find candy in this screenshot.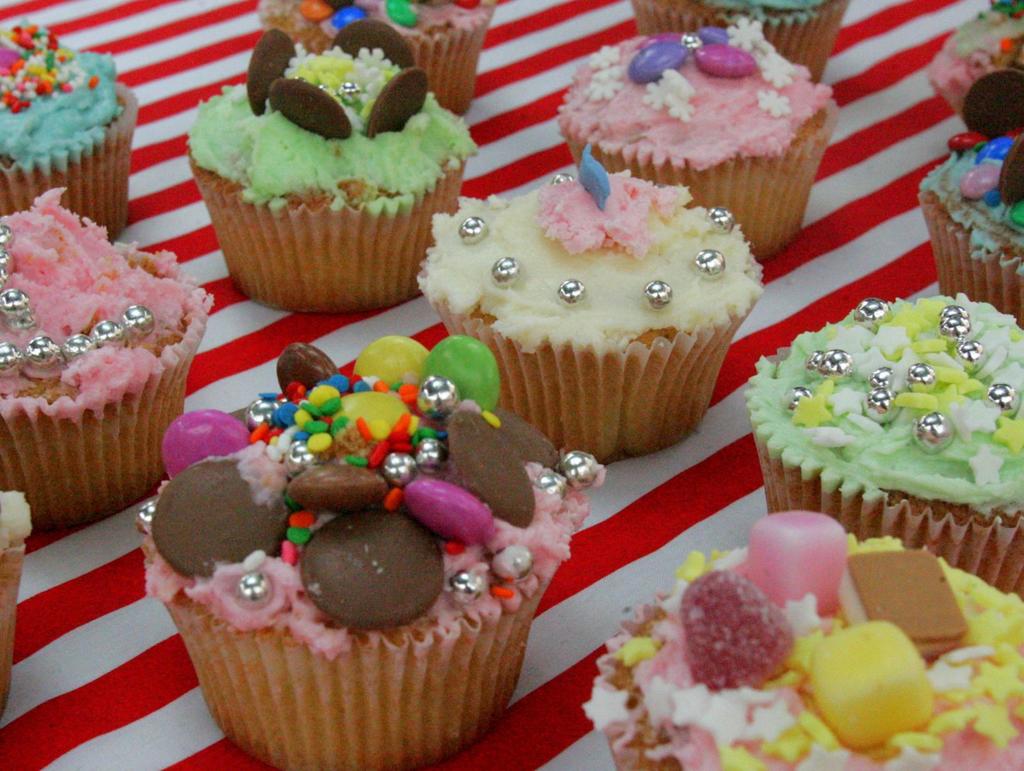
The bounding box for candy is 693/44/754/76.
